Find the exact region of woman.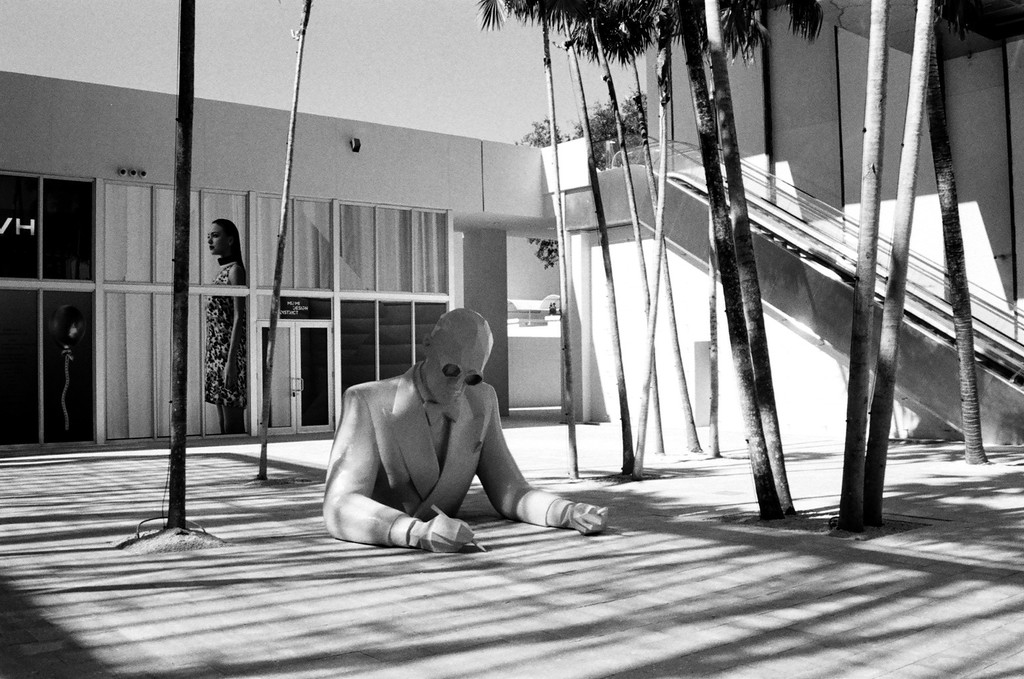
Exact region: pyautogui.locateOnScreen(200, 217, 245, 436).
